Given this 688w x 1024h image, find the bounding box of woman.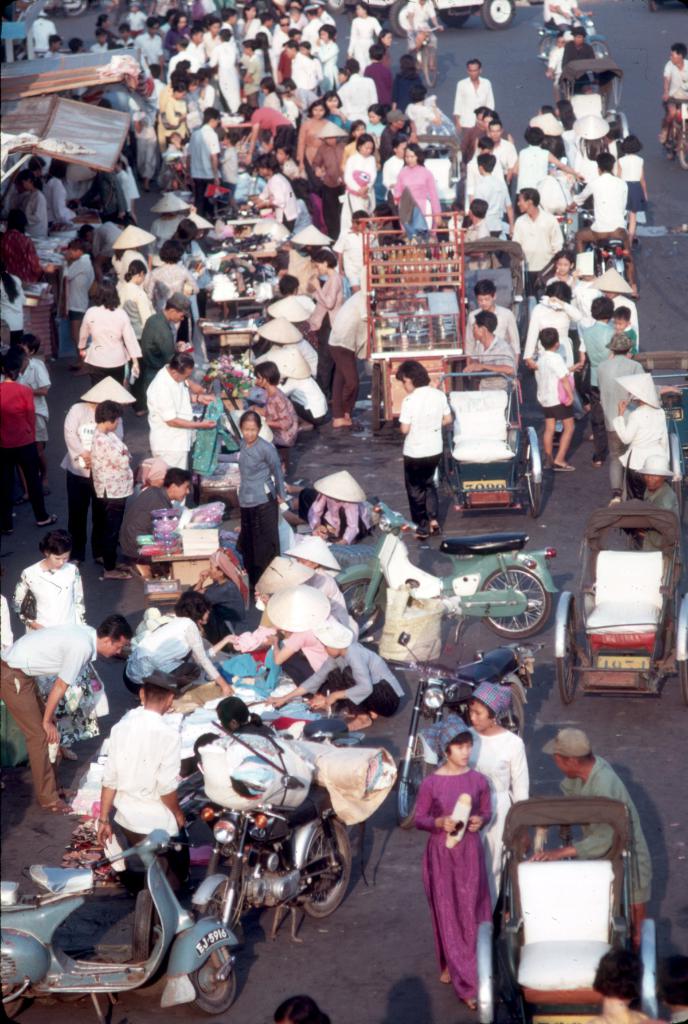
(x1=426, y1=714, x2=515, y2=1004).
